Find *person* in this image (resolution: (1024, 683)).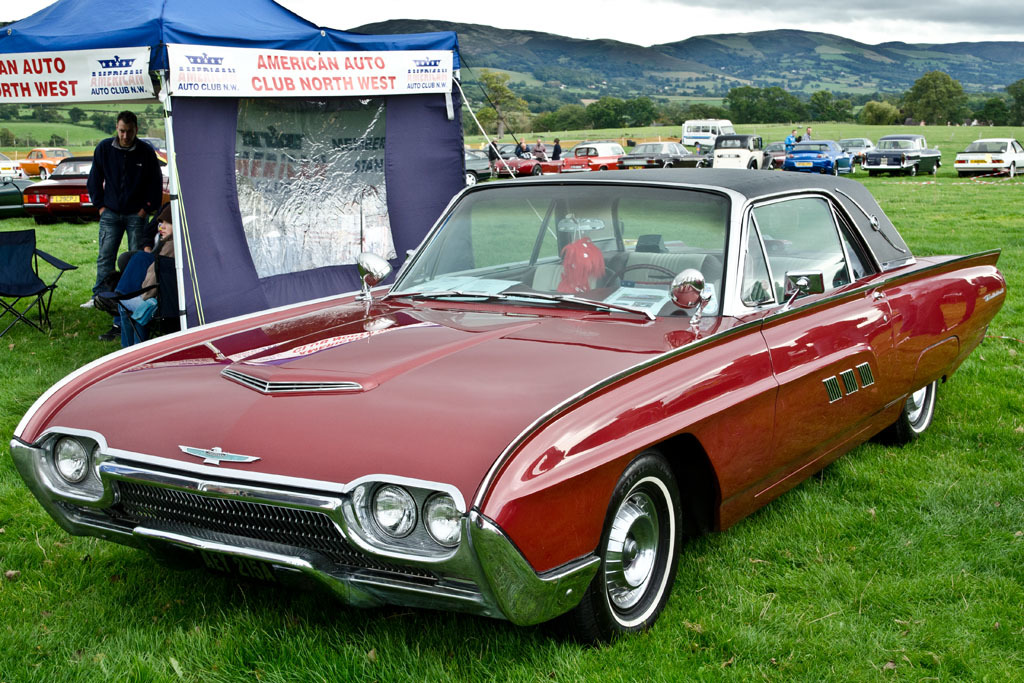
{"left": 486, "top": 139, "right": 499, "bottom": 165}.
